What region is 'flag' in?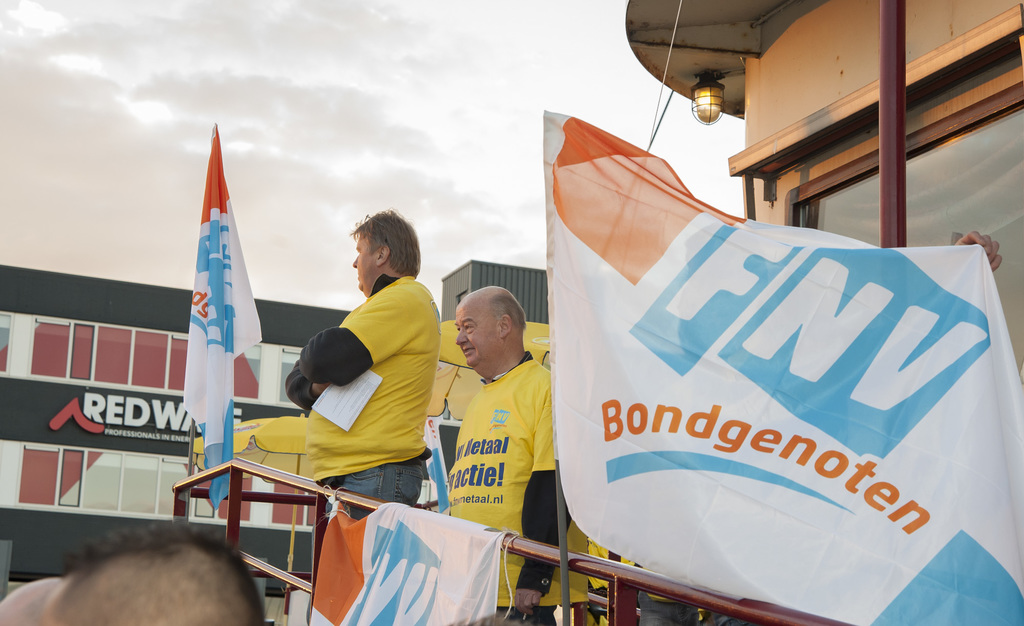
{"x1": 407, "y1": 413, "x2": 460, "y2": 520}.
